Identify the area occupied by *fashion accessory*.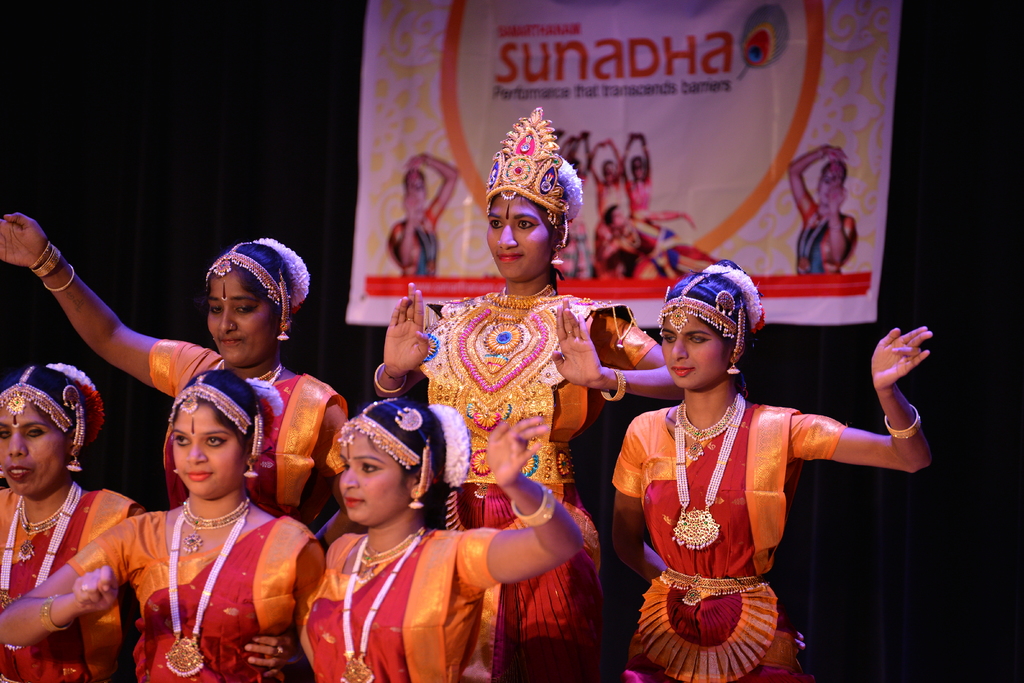
Area: bbox=(0, 478, 84, 654).
